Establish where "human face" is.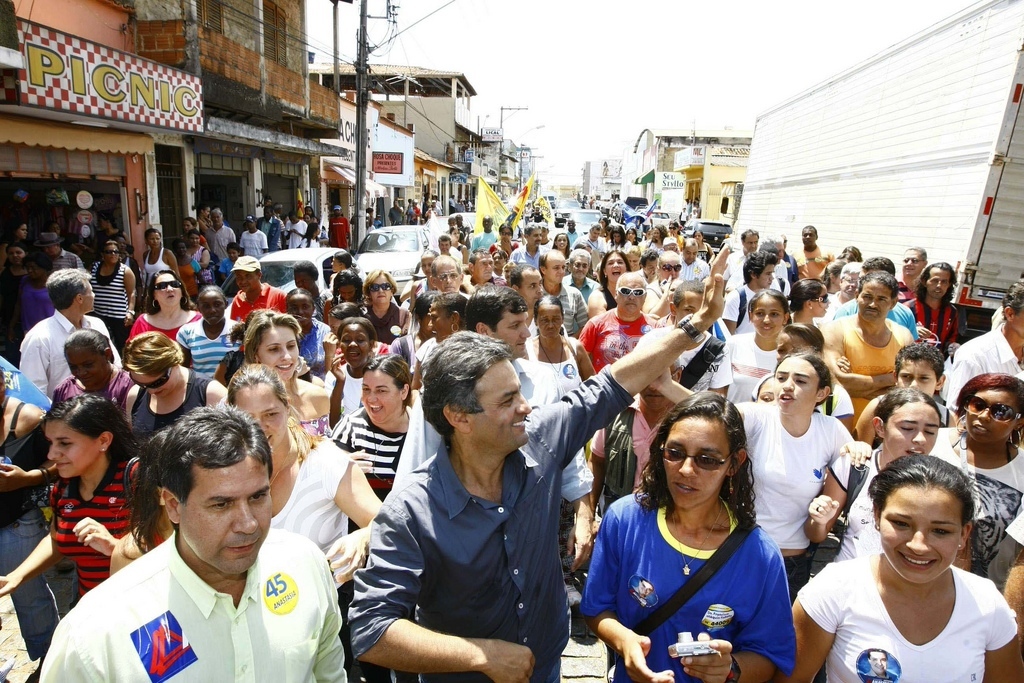
Established at Rect(331, 257, 339, 272).
